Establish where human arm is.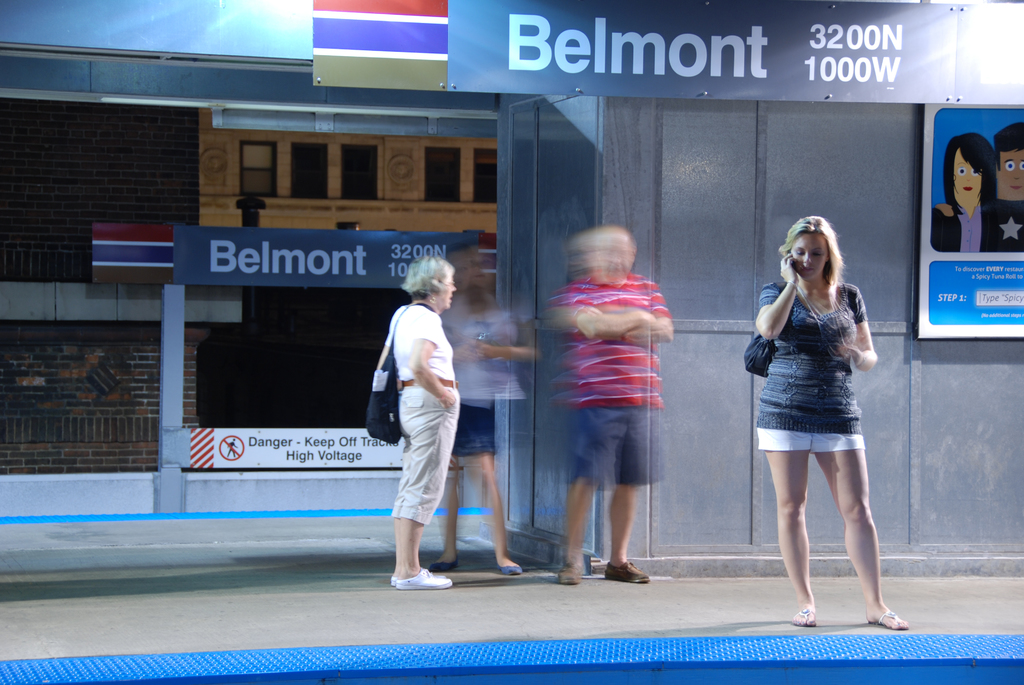
Established at pyautogui.locateOnScreen(405, 309, 461, 411).
